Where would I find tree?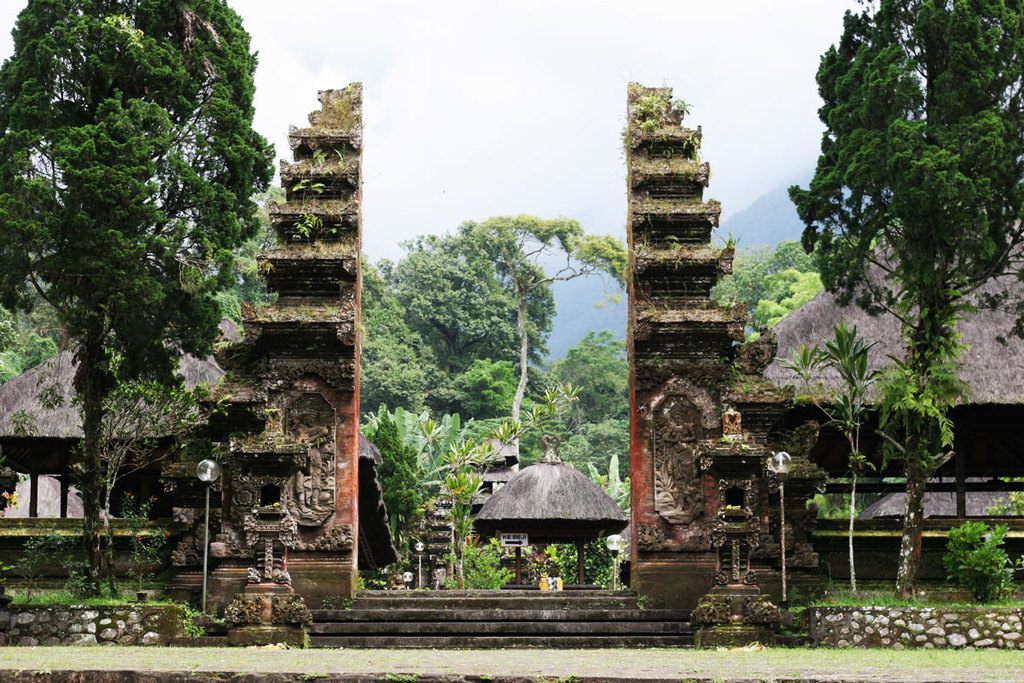
At {"x1": 16, "y1": 6, "x2": 279, "y2": 569}.
